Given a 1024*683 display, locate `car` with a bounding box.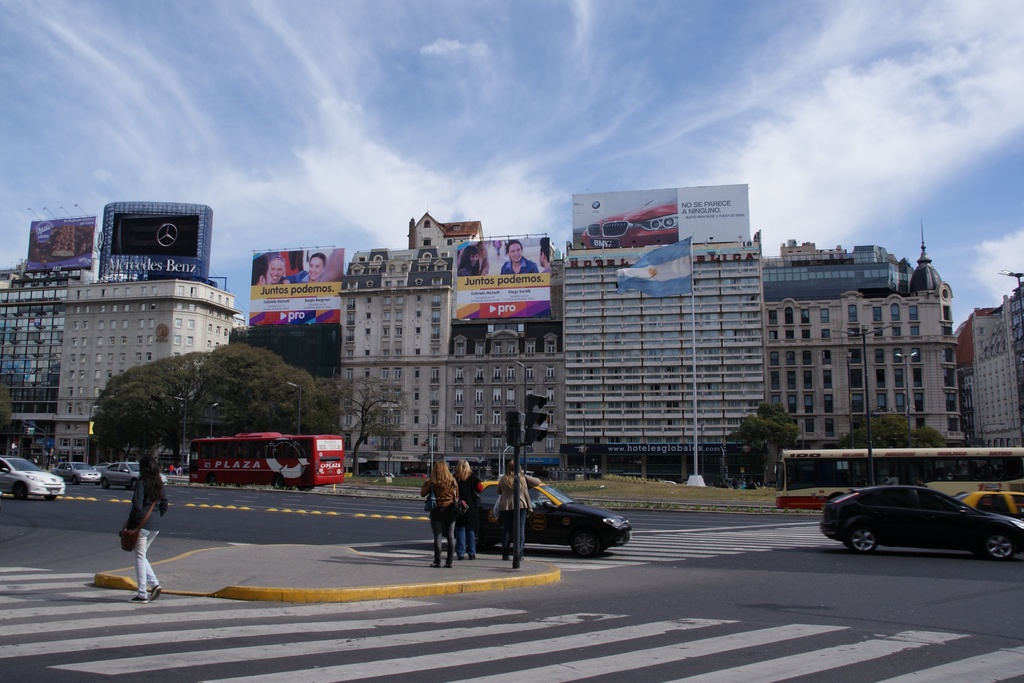
Located: select_region(0, 456, 72, 501).
